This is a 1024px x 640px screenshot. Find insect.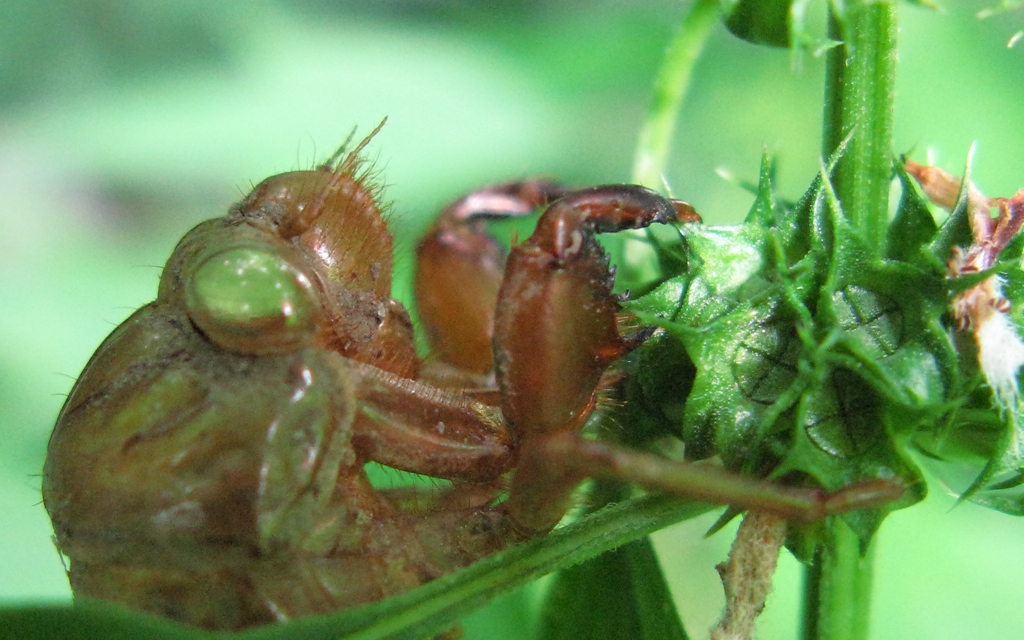
Bounding box: select_region(24, 112, 906, 639).
